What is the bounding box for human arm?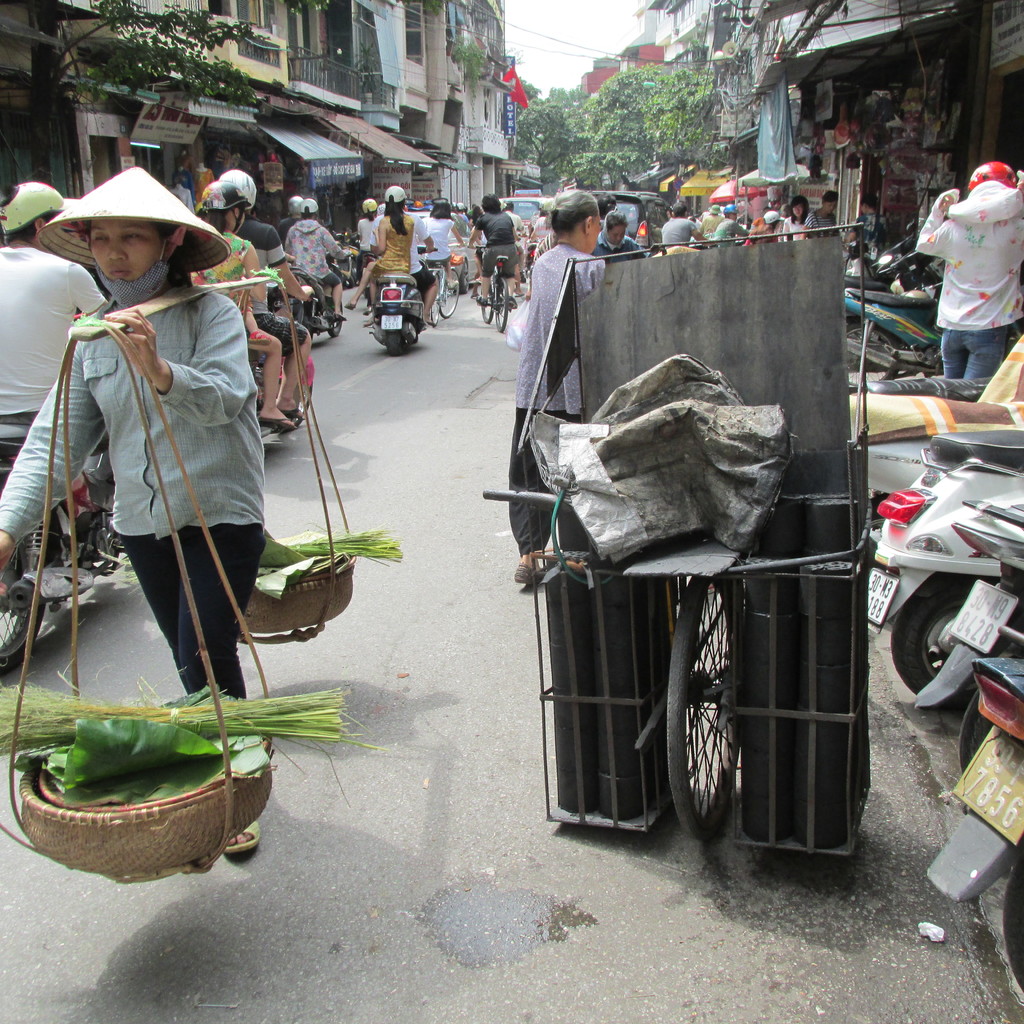
detection(241, 242, 269, 303).
